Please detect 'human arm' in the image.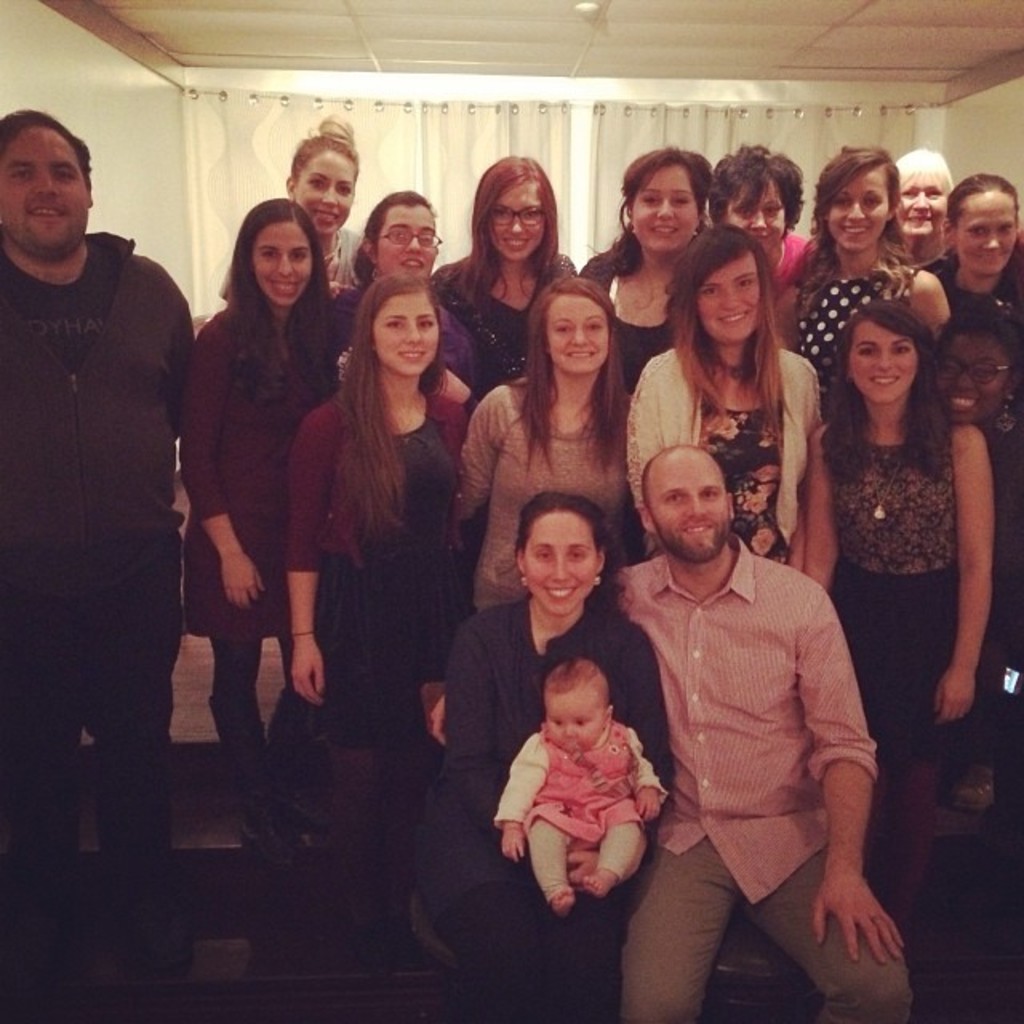
rect(808, 424, 845, 597).
